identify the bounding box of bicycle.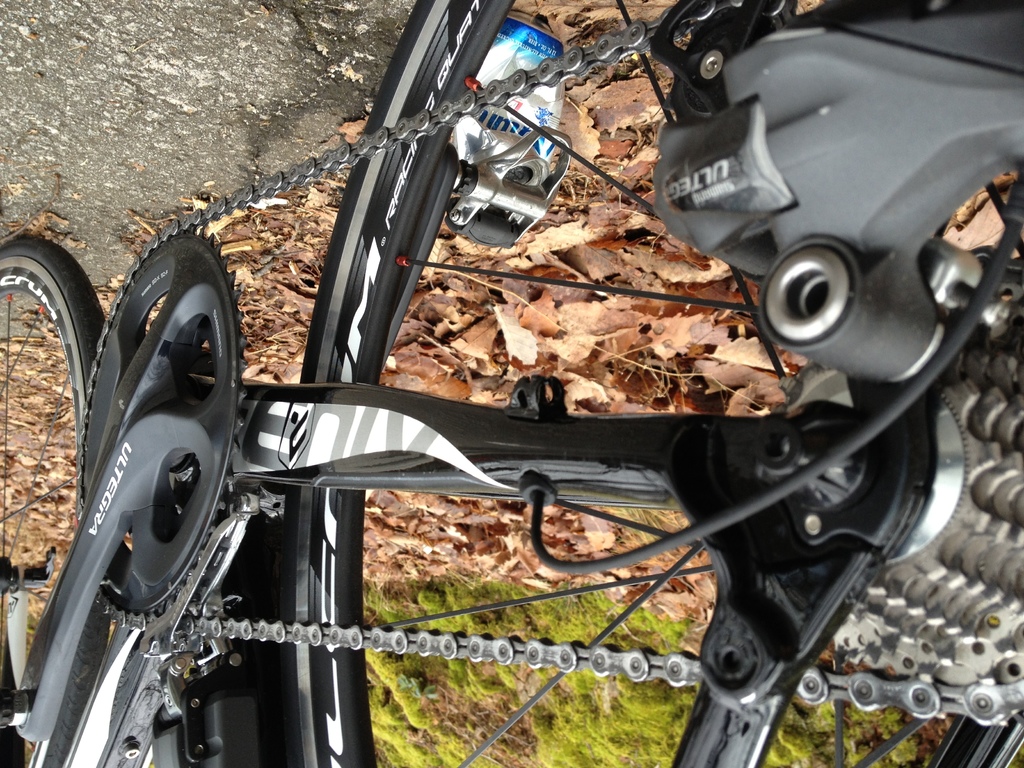
box=[0, 0, 1023, 767].
